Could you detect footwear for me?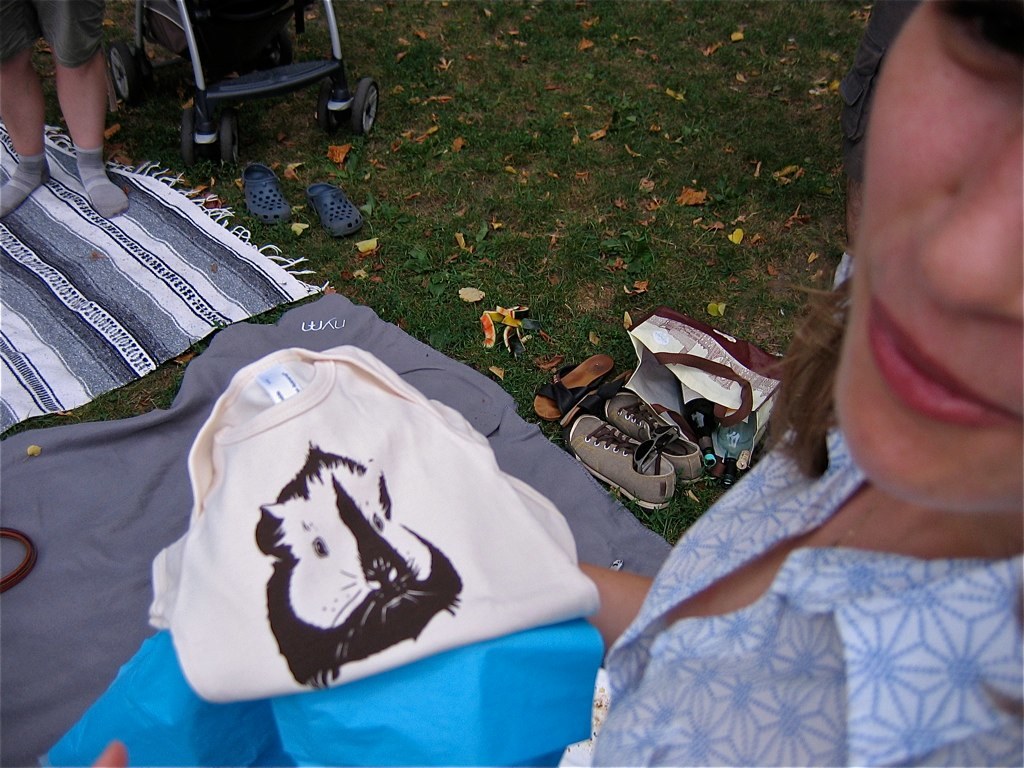
Detection result: 571/406/676/509.
